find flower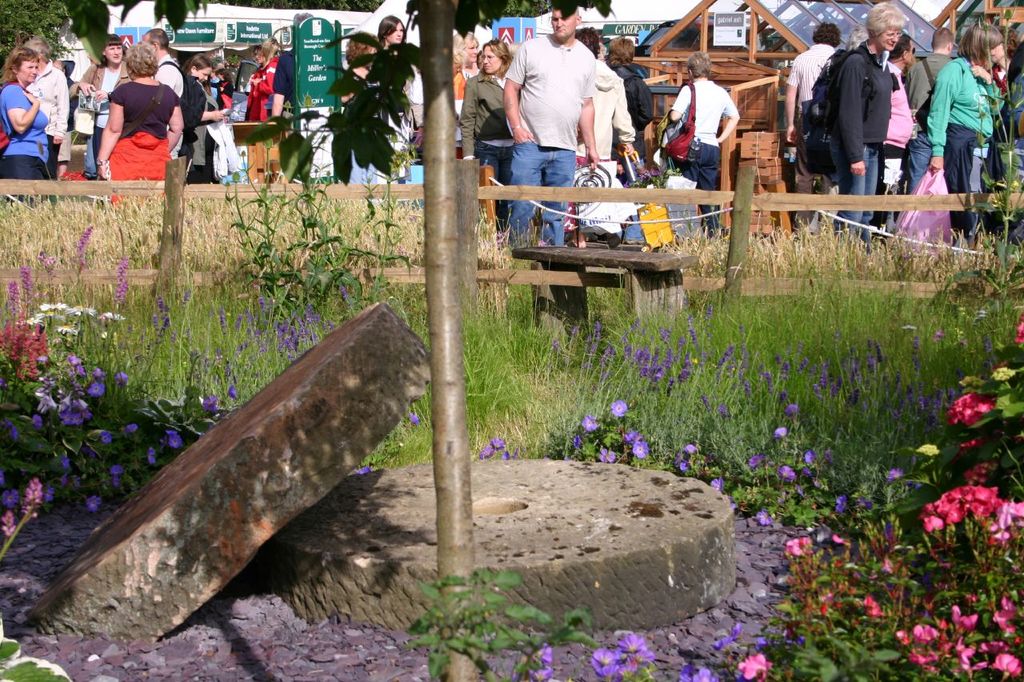
bbox=(145, 442, 155, 467)
